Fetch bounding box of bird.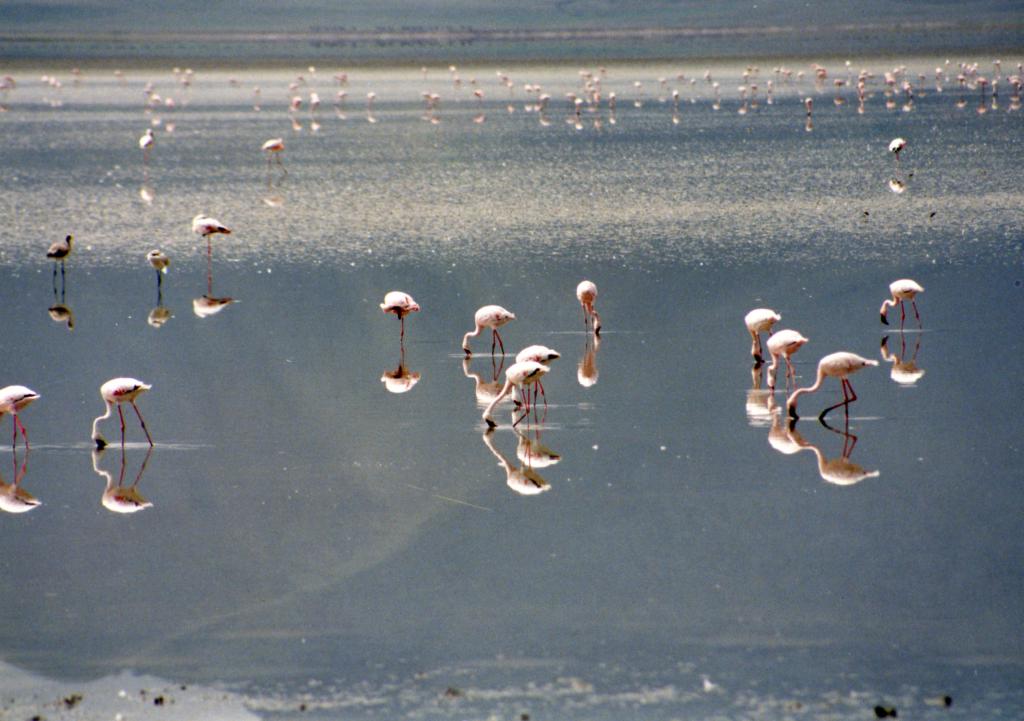
Bbox: left=880, top=134, right=908, bottom=157.
